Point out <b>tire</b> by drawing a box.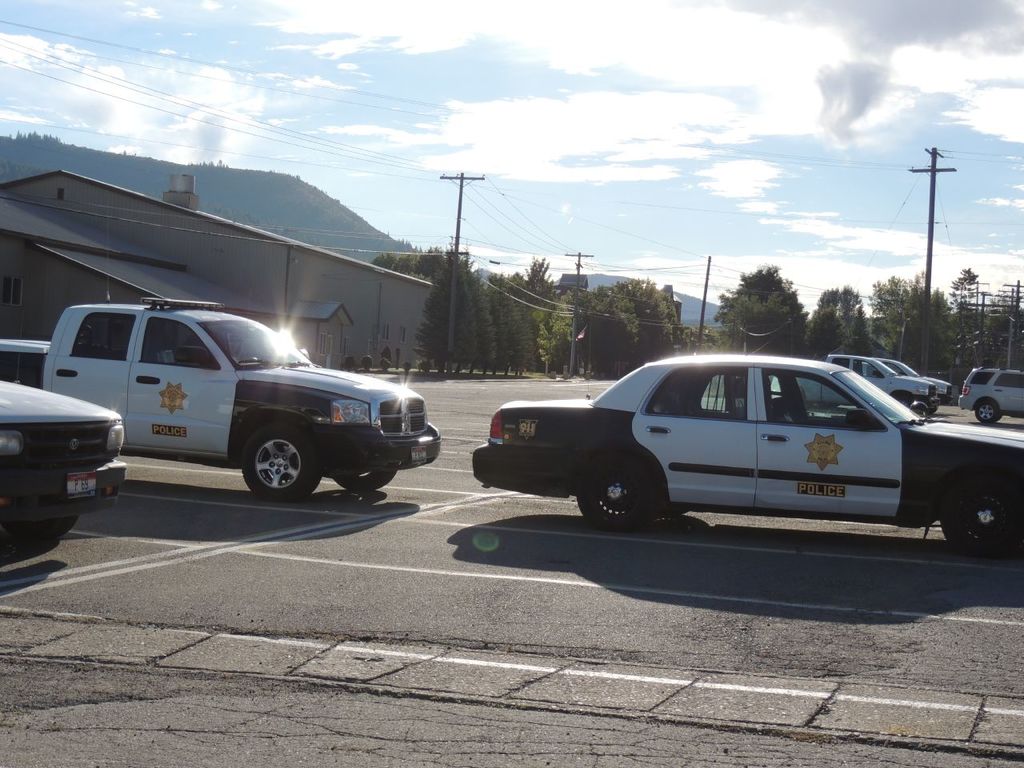
(left=583, top=444, right=670, bottom=533).
